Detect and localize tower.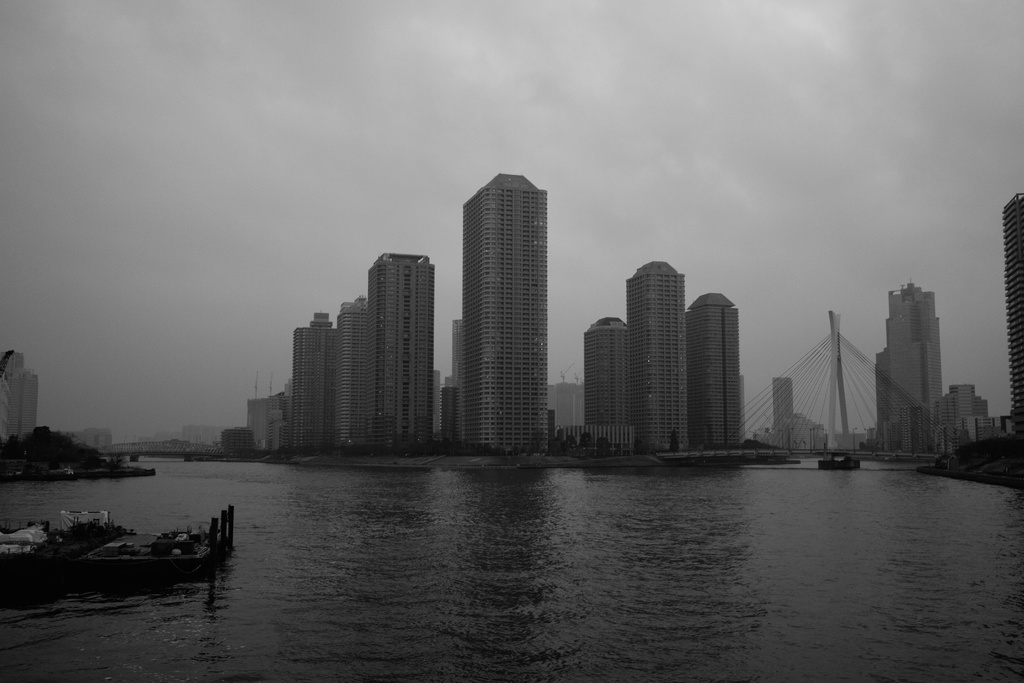
Localized at {"left": 870, "top": 276, "right": 947, "bottom": 448}.
